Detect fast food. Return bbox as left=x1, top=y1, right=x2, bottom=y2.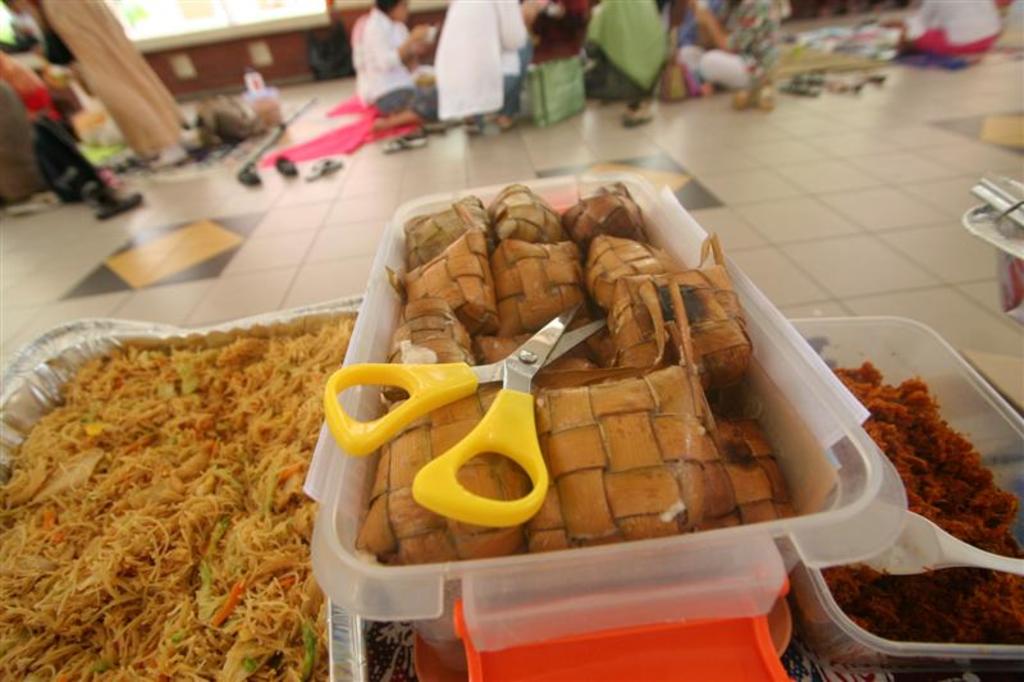
left=831, top=372, right=1023, bottom=640.
